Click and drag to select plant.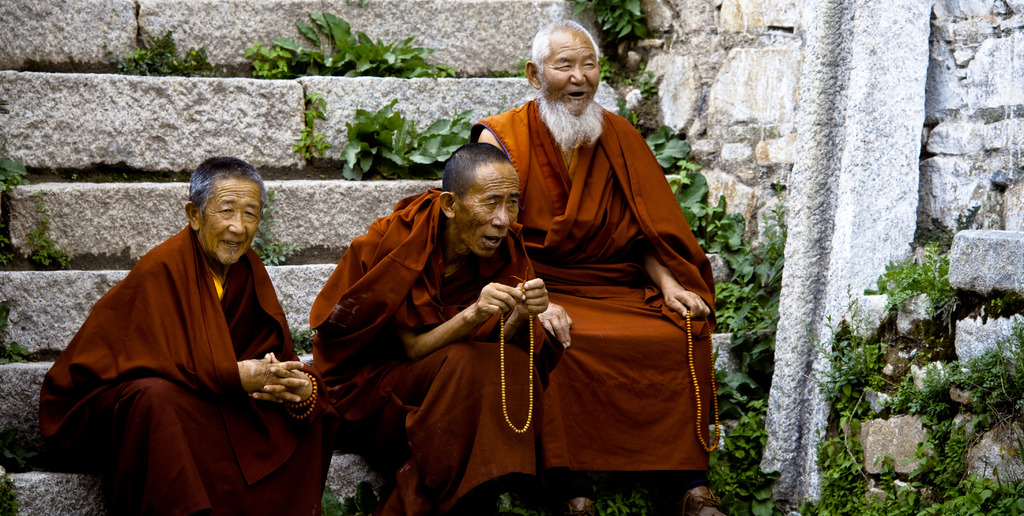
Selection: Rect(621, 60, 662, 104).
